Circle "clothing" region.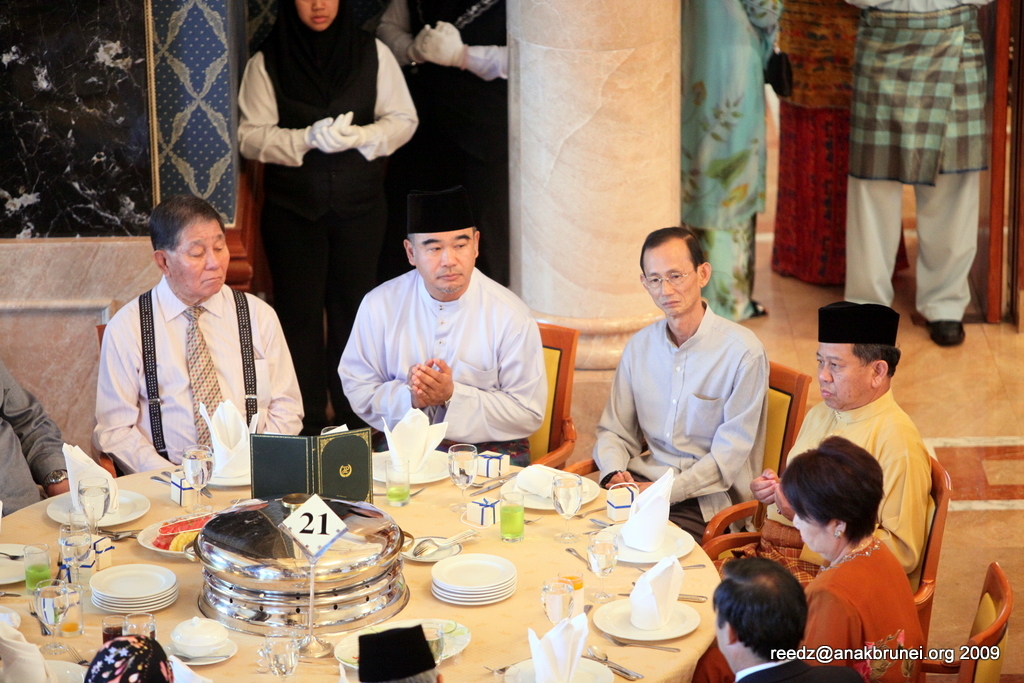
Region: left=232, top=19, right=421, bottom=429.
